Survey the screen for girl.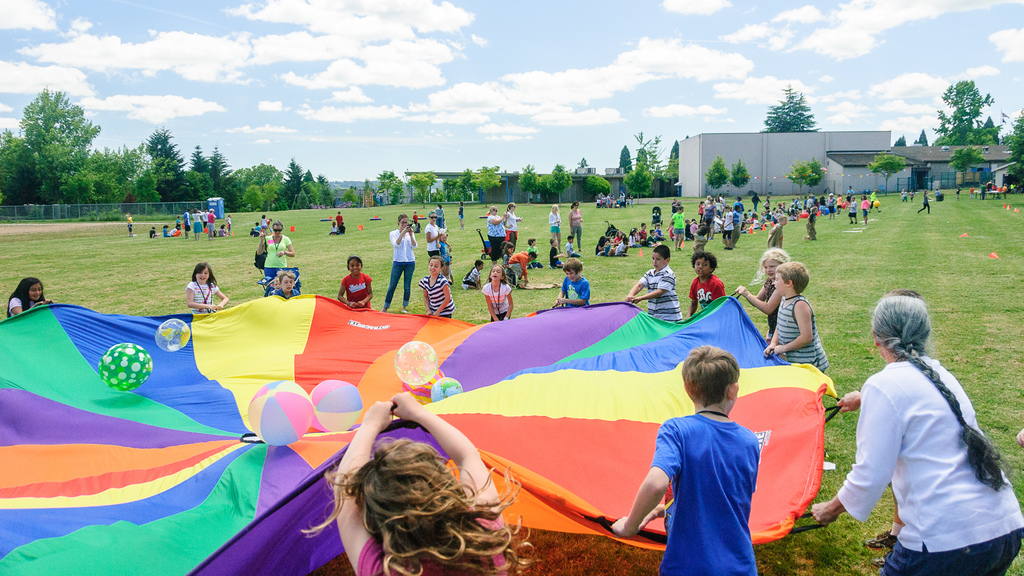
Survey found: select_region(297, 388, 537, 575).
